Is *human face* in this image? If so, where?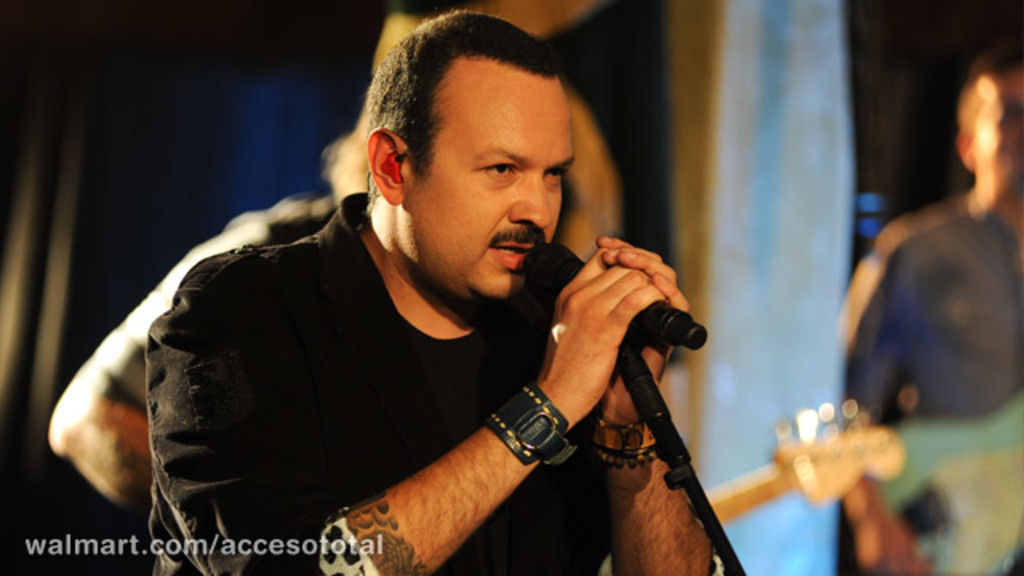
Yes, at BBox(973, 82, 1022, 192).
